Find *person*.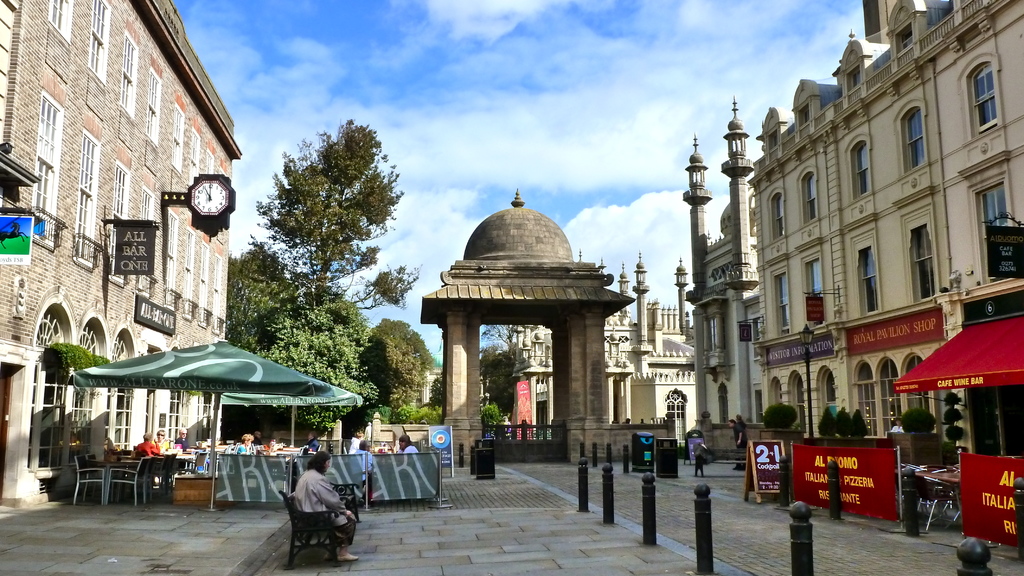
left=229, top=431, right=257, bottom=457.
